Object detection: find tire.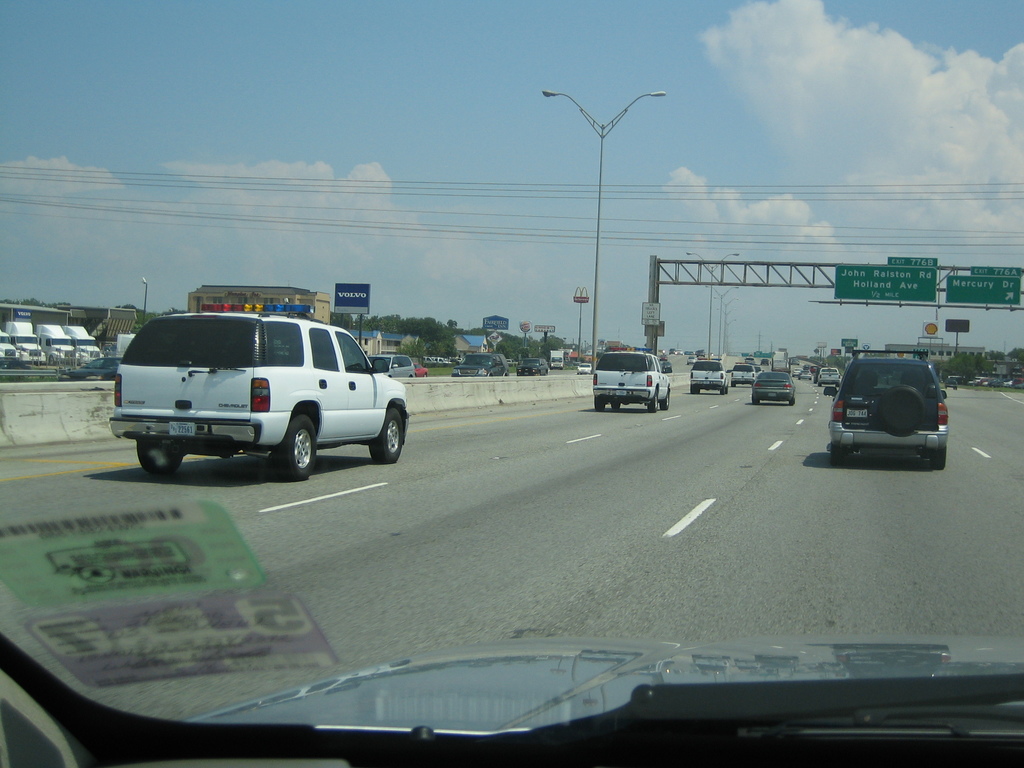
[931, 450, 946, 468].
